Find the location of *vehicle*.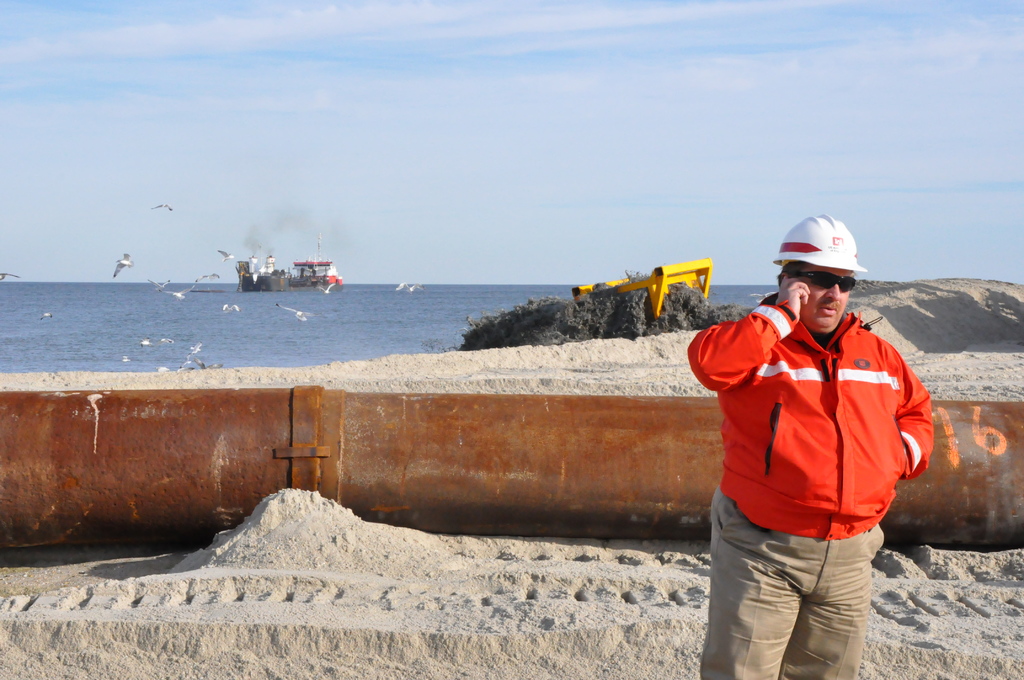
Location: rect(234, 250, 296, 293).
